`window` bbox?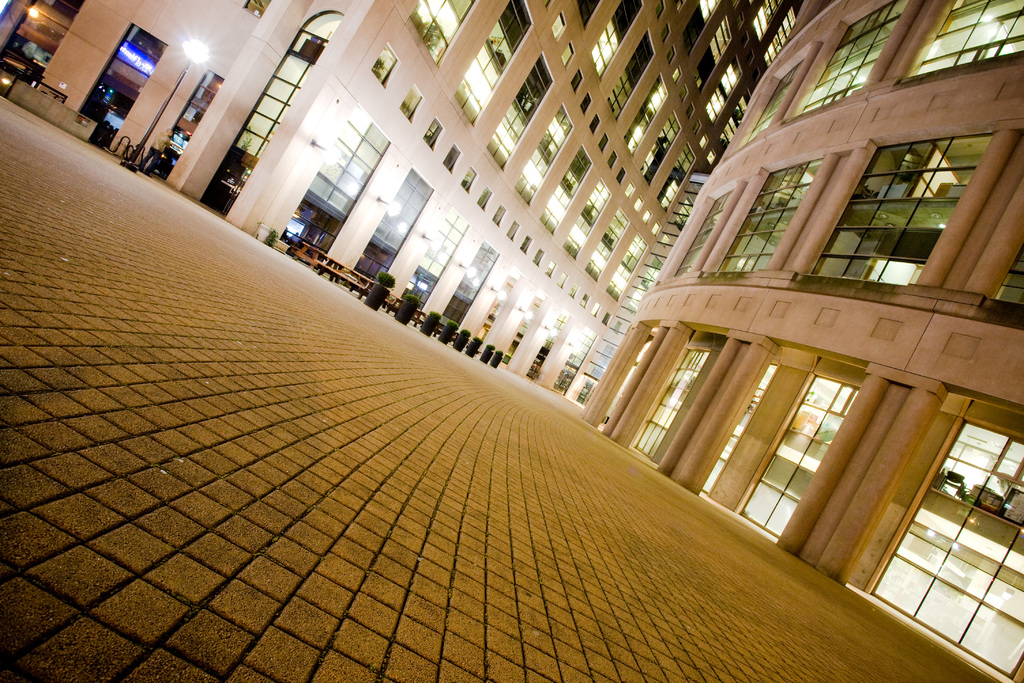
x1=674 y1=0 x2=724 y2=56
